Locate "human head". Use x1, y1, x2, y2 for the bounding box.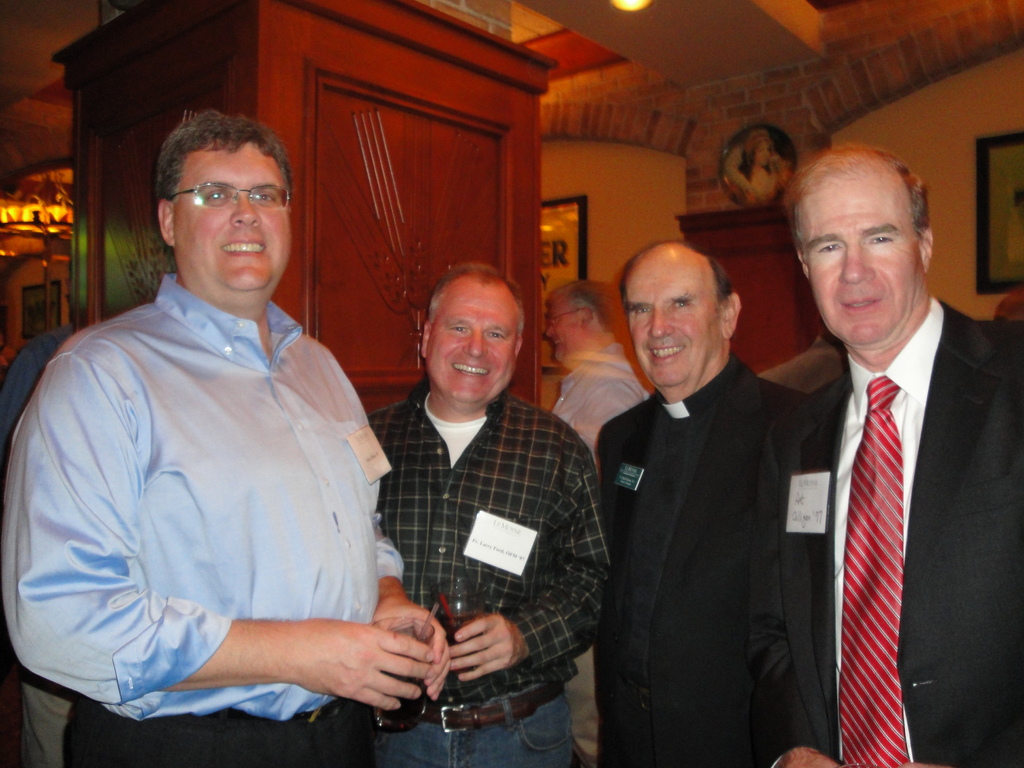
613, 241, 742, 403.
